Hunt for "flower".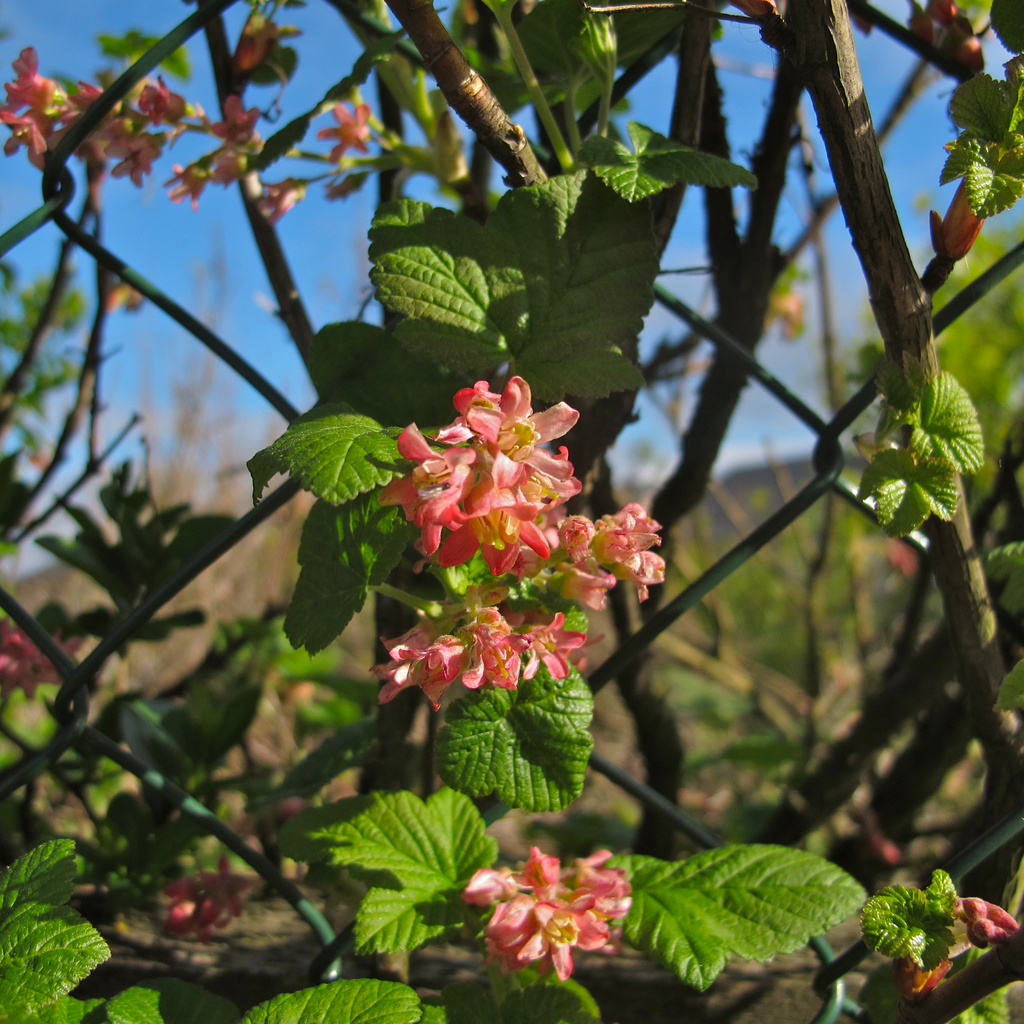
Hunted down at left=904, top=893, right=1023, bottom=995.
